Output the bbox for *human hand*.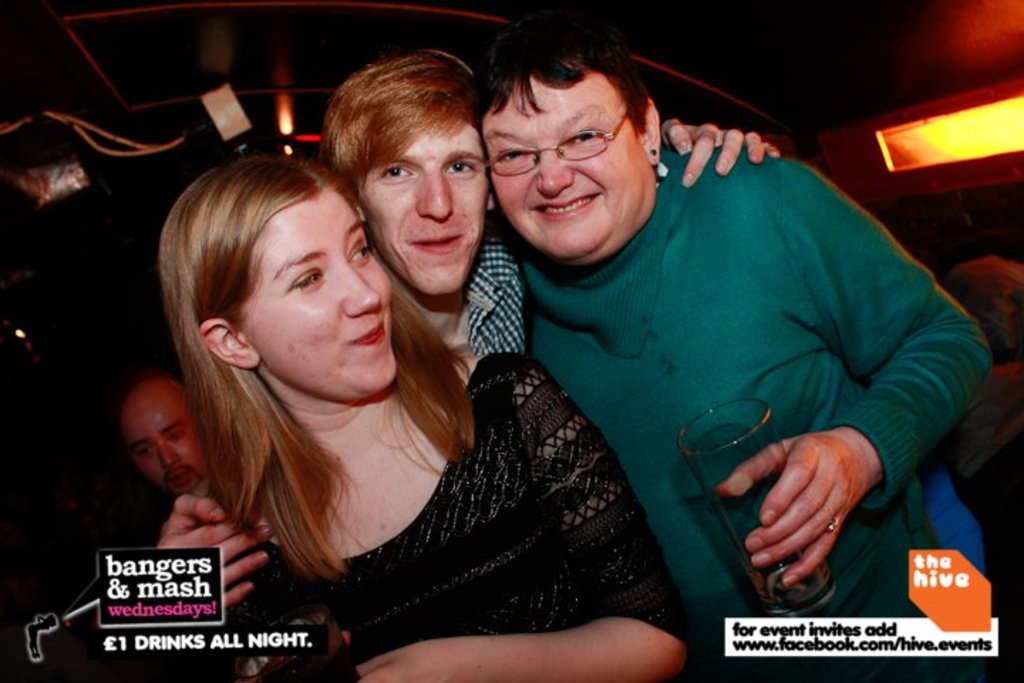
box(154, 492, 280, 608).
